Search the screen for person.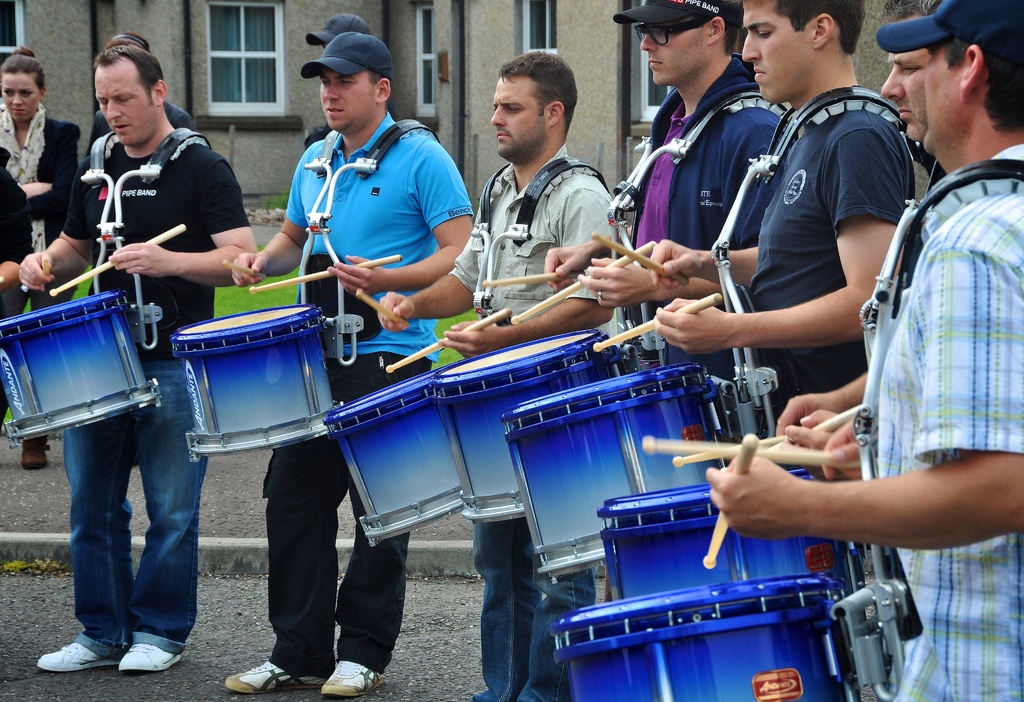
Found at 225/32/473/695.
